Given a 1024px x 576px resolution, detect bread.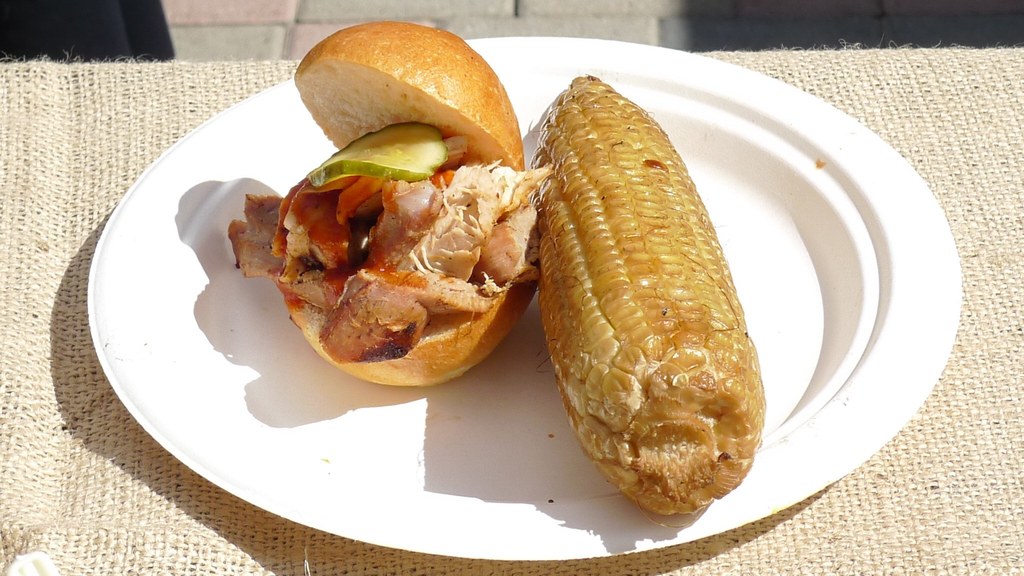
Rect(282, 246, 543, 387).
